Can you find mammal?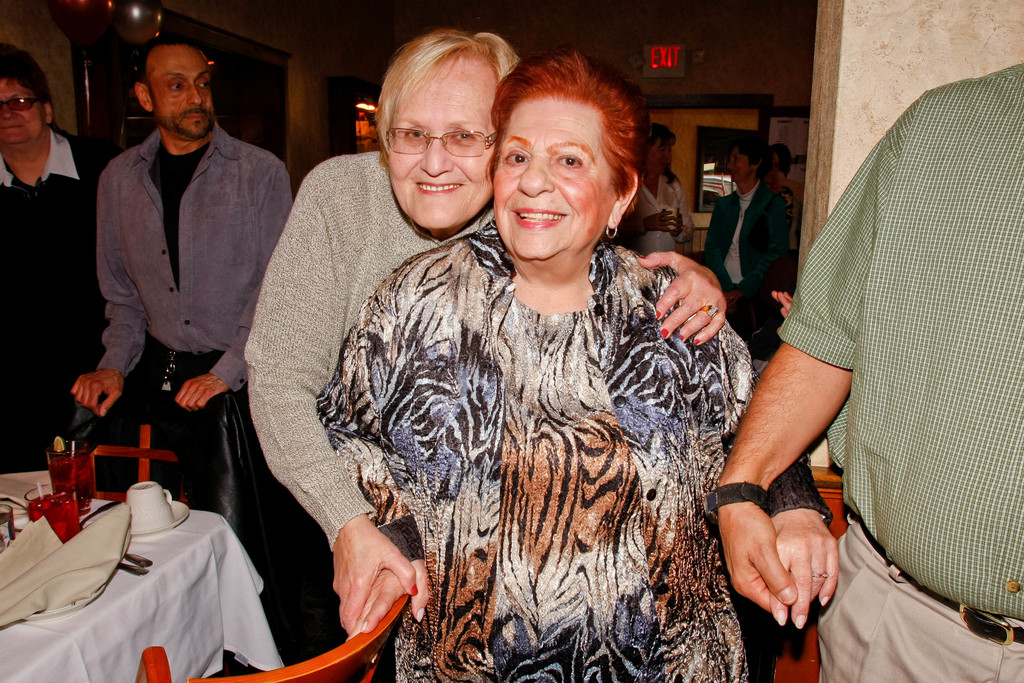
Yes, bounding box: 63:28:291:558.
